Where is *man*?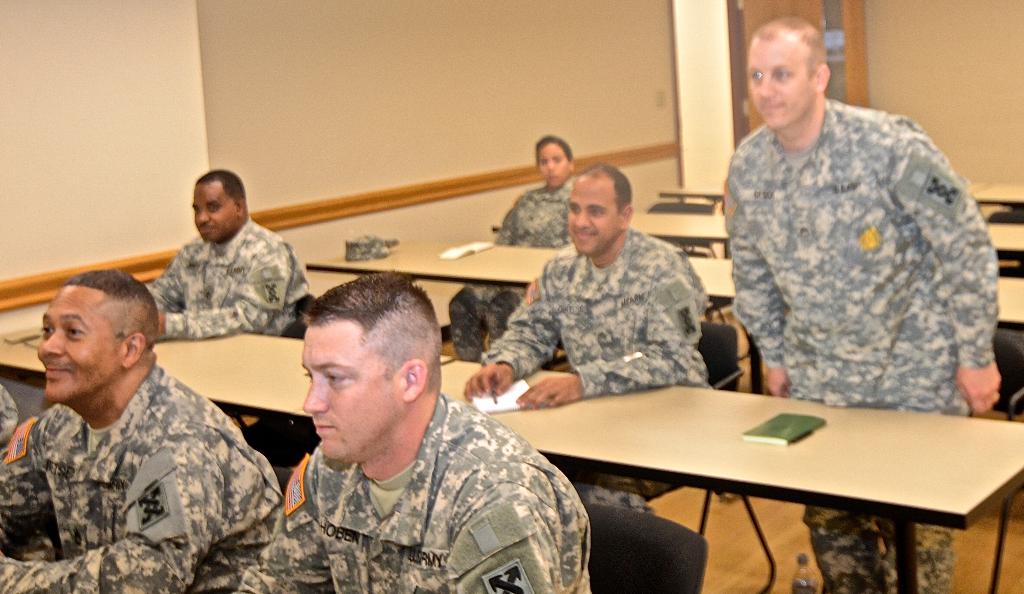
<region>144, 161, 312, 342</region>.
